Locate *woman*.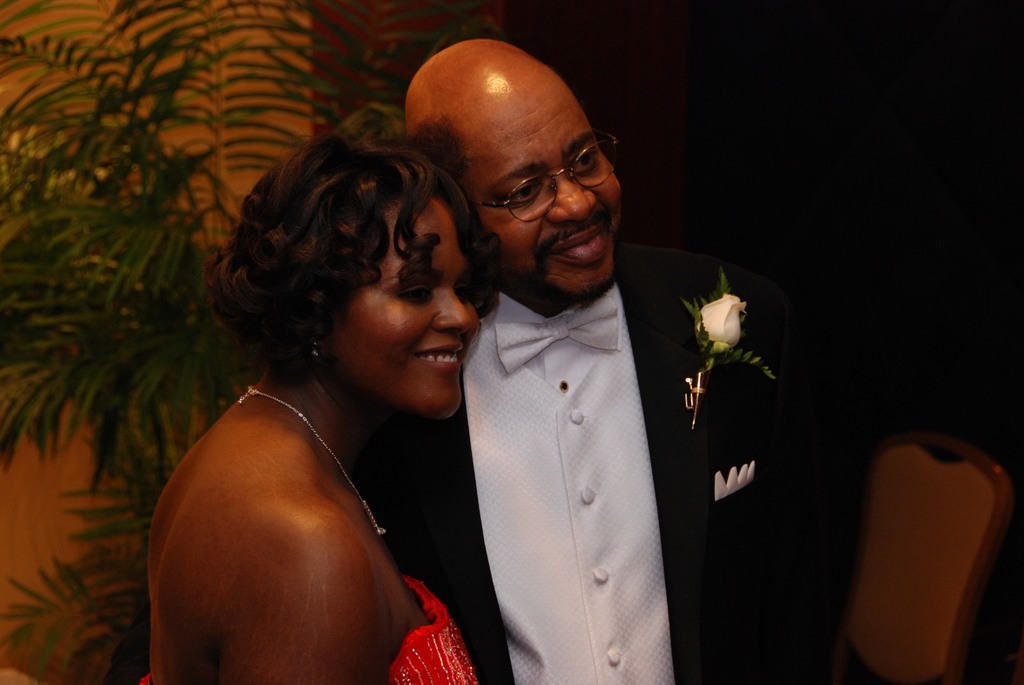
Bounding box: [x1=132, y1=95, x2=511, y2=684].
